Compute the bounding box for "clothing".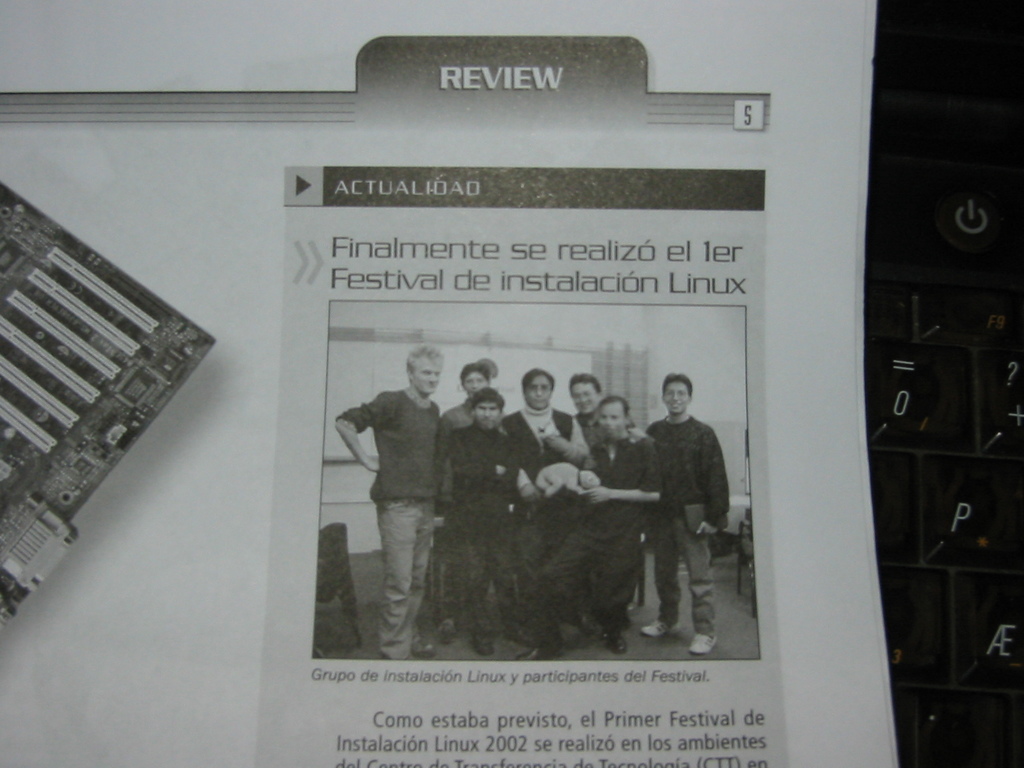
box(541, 422, 664, 637).
